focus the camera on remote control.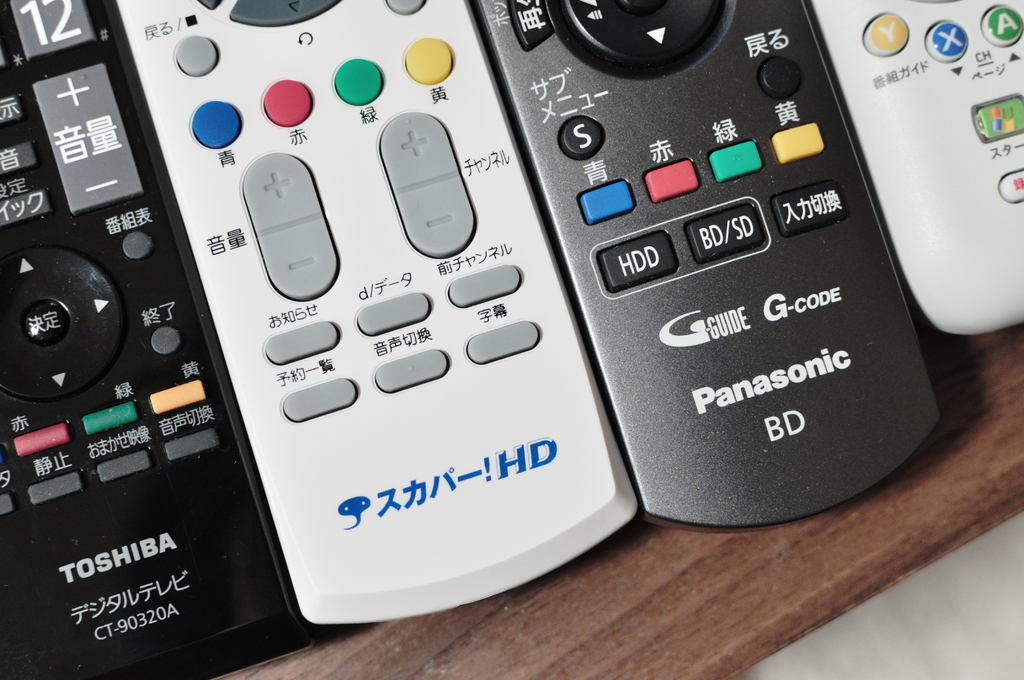
Focus region: BBox(0, 0, 314, 679).
